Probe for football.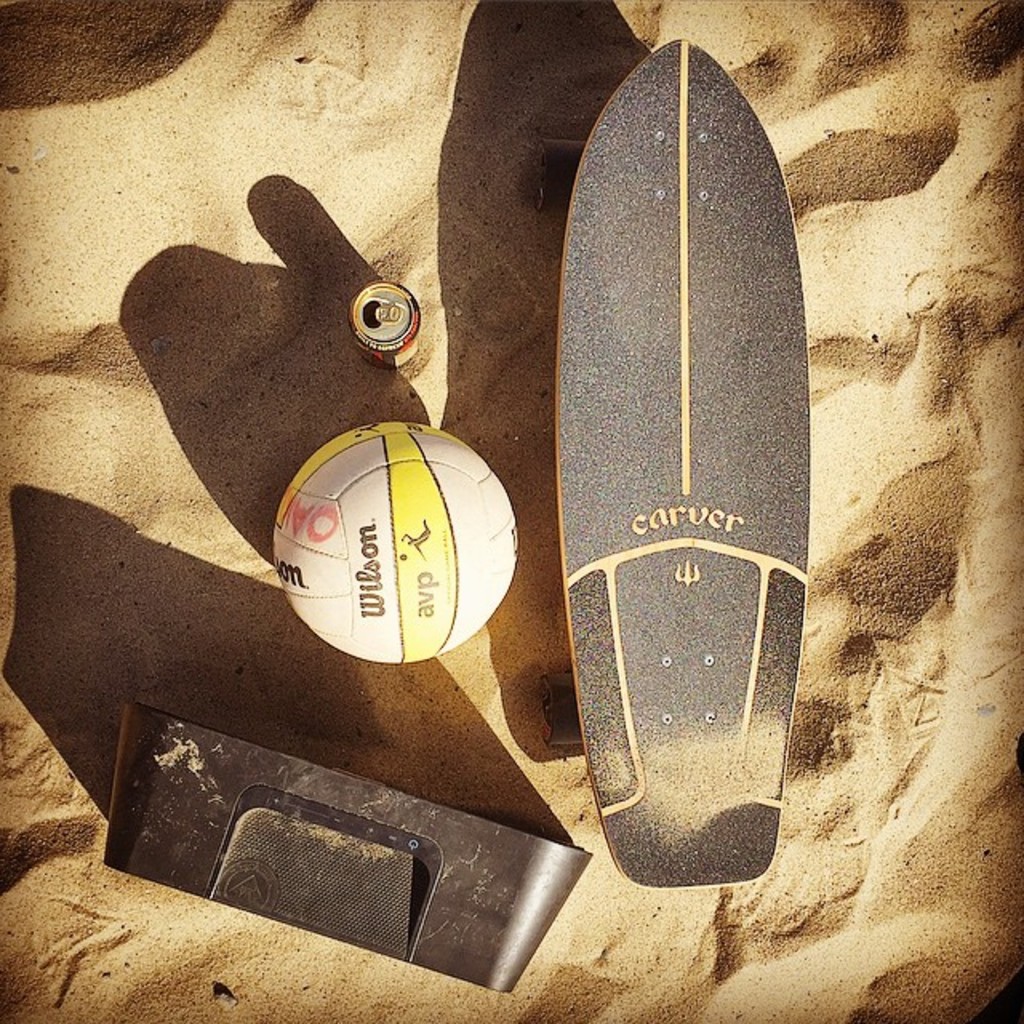
Probe result: bbox(267, 418, 522, 661).
